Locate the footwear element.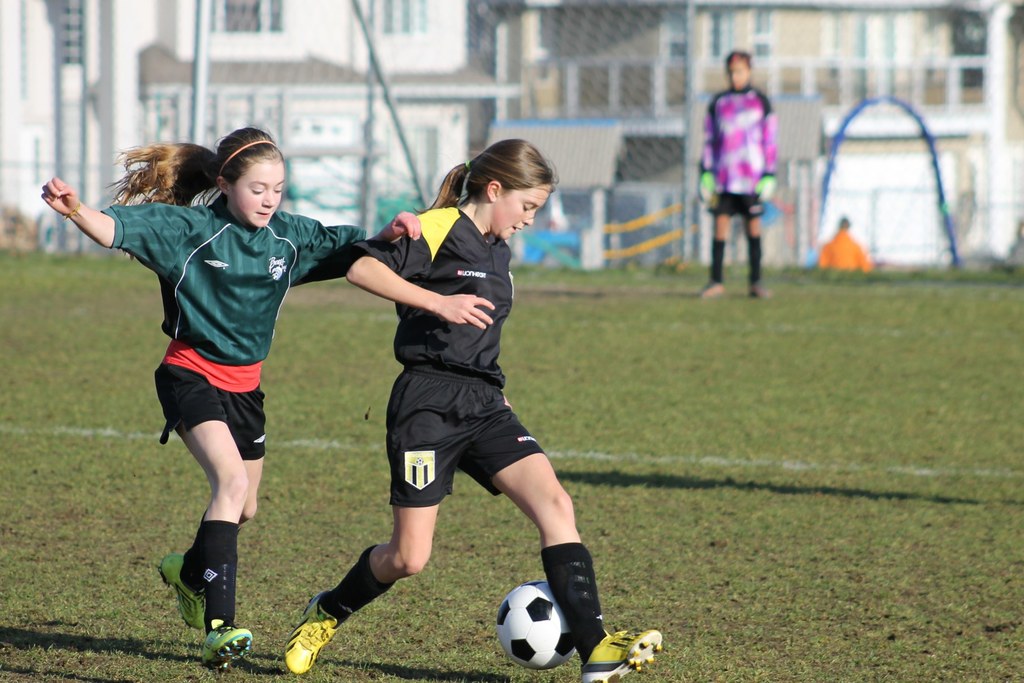
Element bbox: 166:528:237:650.
